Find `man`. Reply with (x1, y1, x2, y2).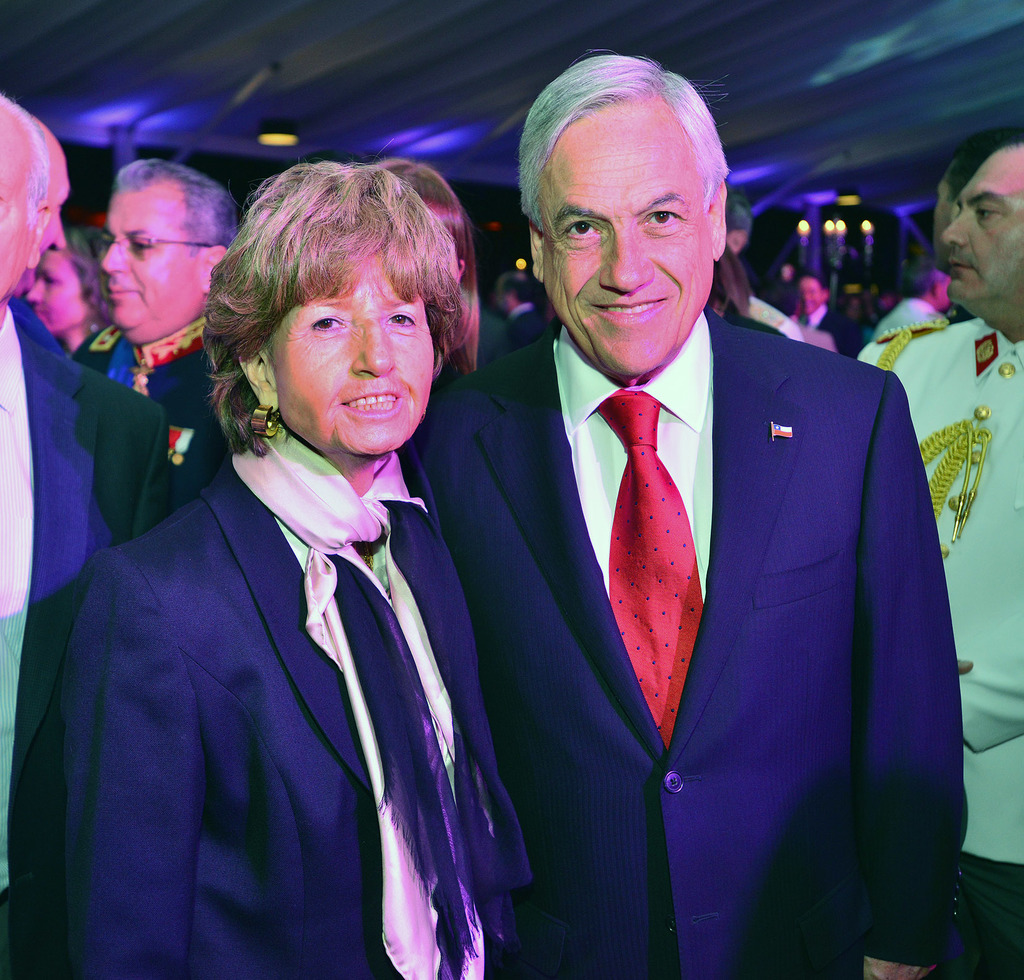
(113, 153, 241, 512).
